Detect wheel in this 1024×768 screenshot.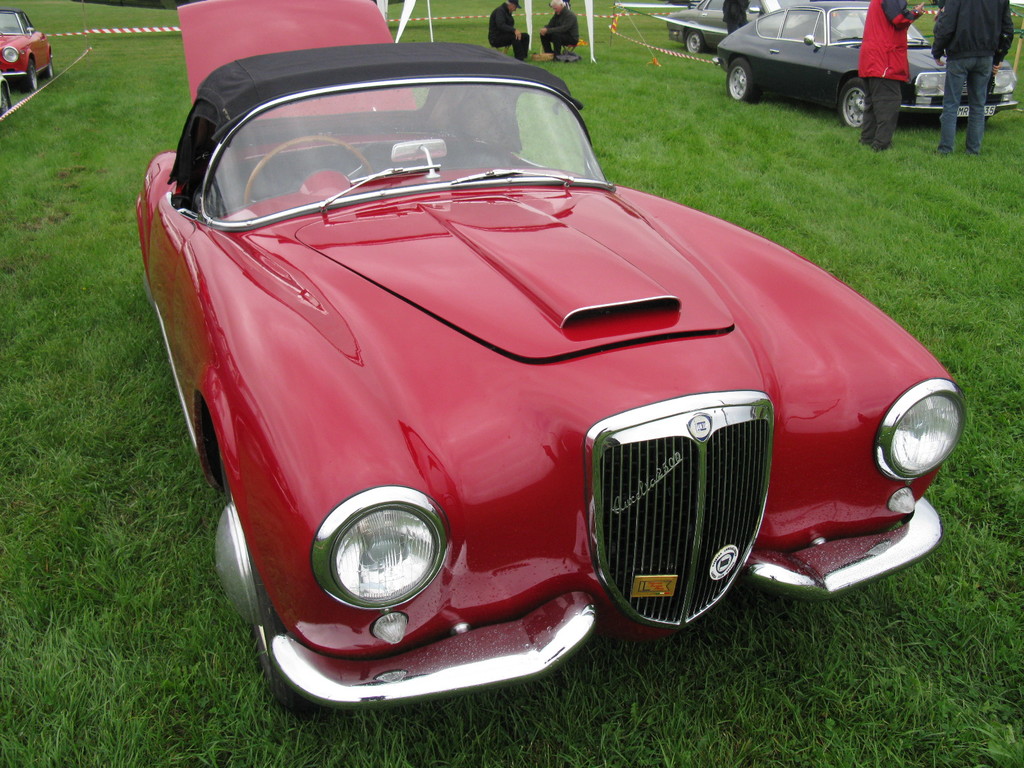
Detection: (724, 56, 753, 101).
